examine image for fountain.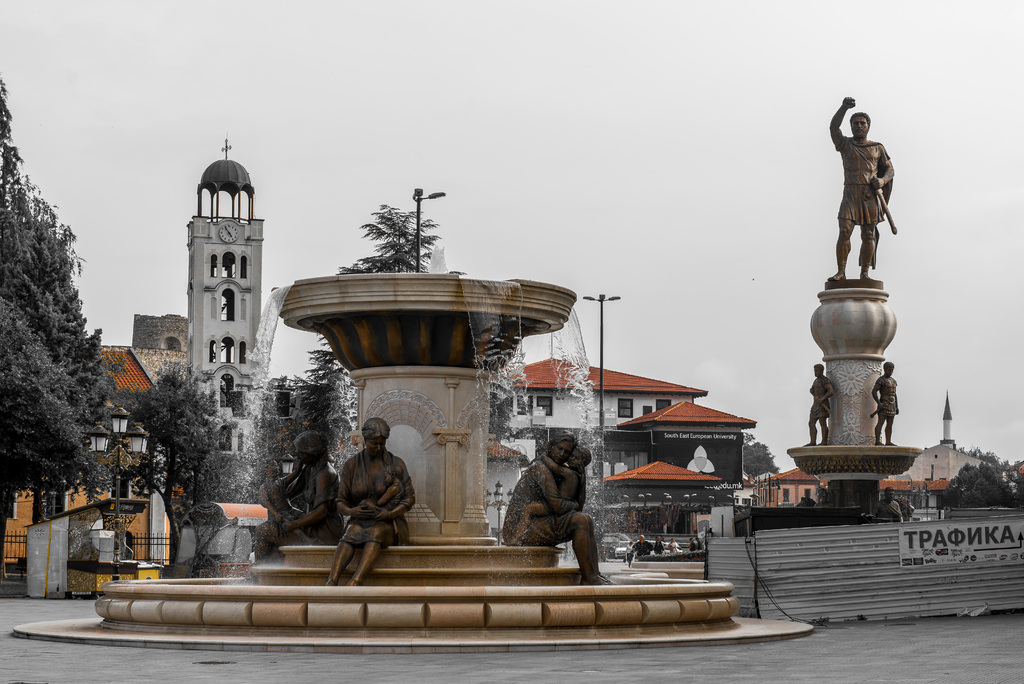
Examination result: 15 174 863 653.
